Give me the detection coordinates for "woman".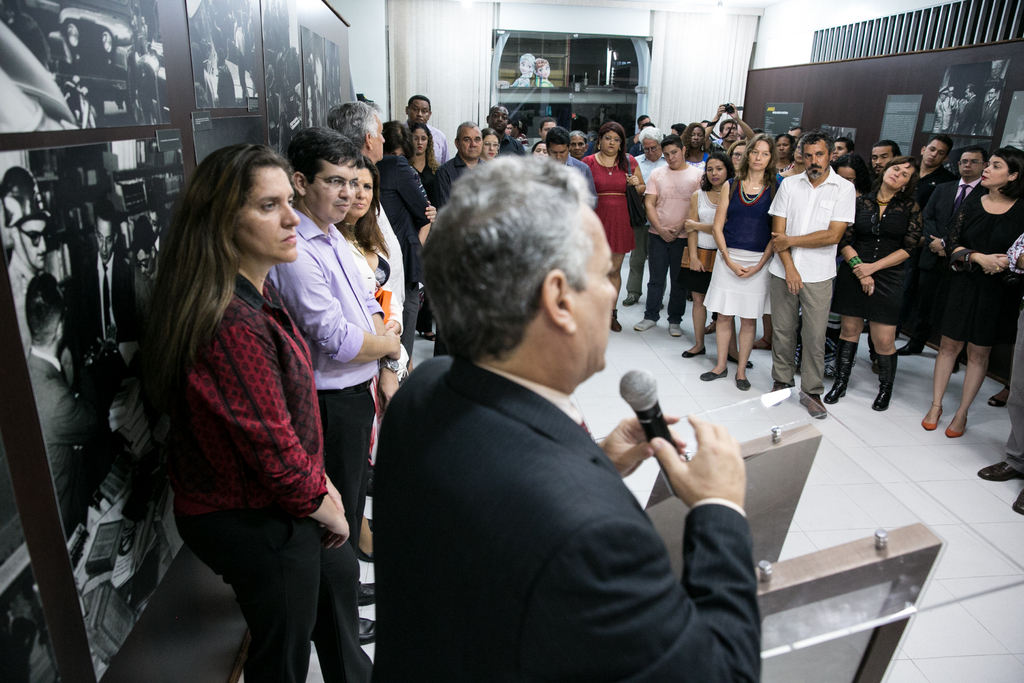
region(781, 132, 809, 176).
